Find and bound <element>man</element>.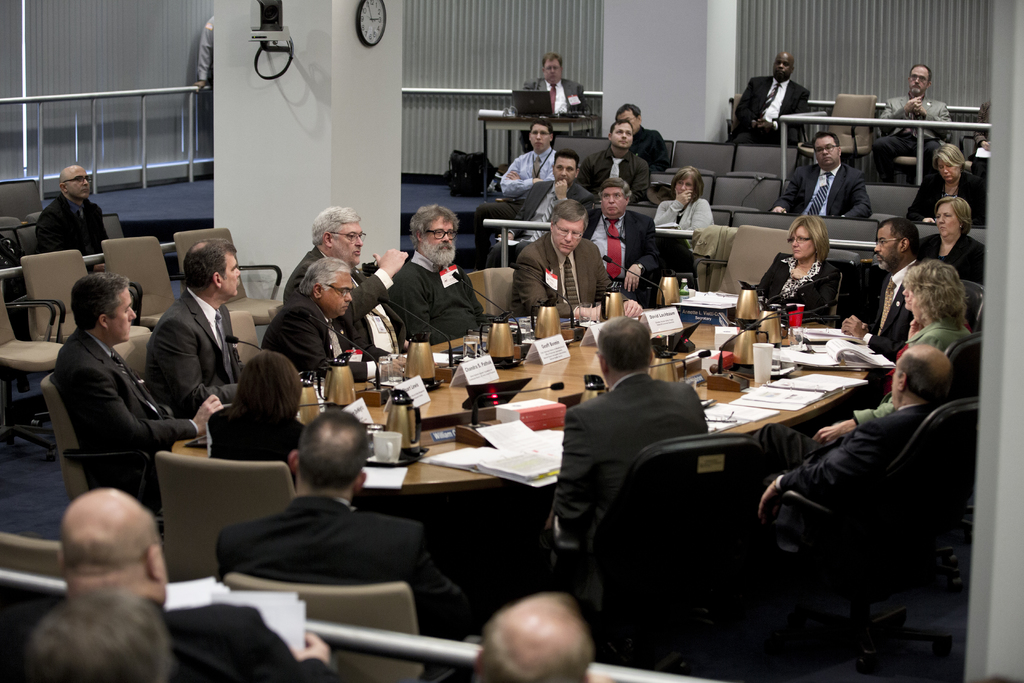
Bound: Rect(500, 122, 557, 195).
